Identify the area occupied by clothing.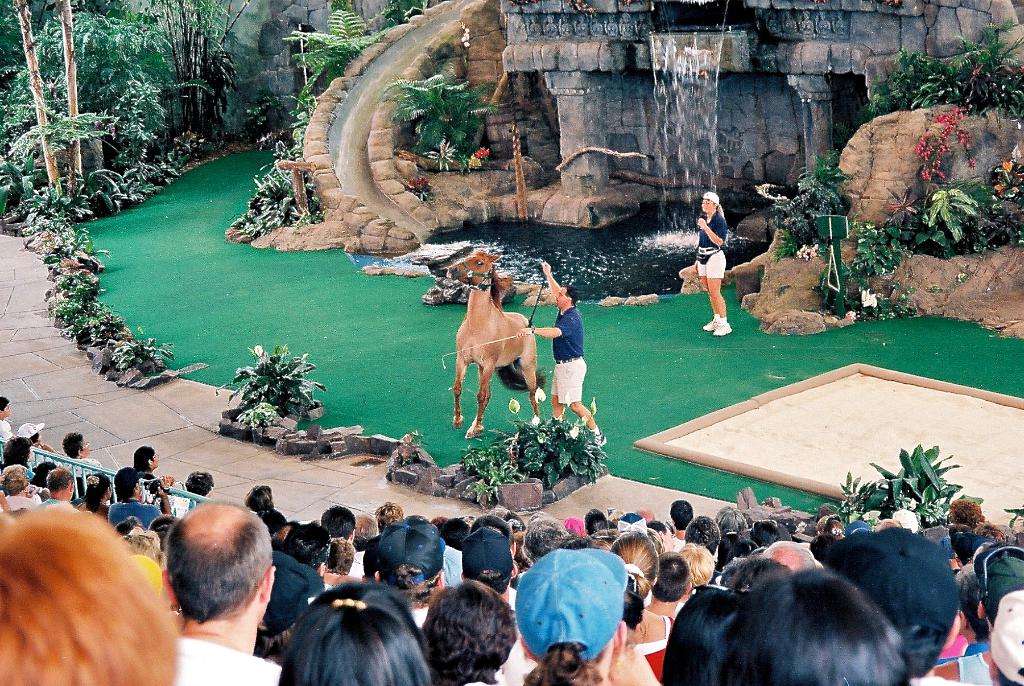
Area: detection(444, 543, 464, 583).
